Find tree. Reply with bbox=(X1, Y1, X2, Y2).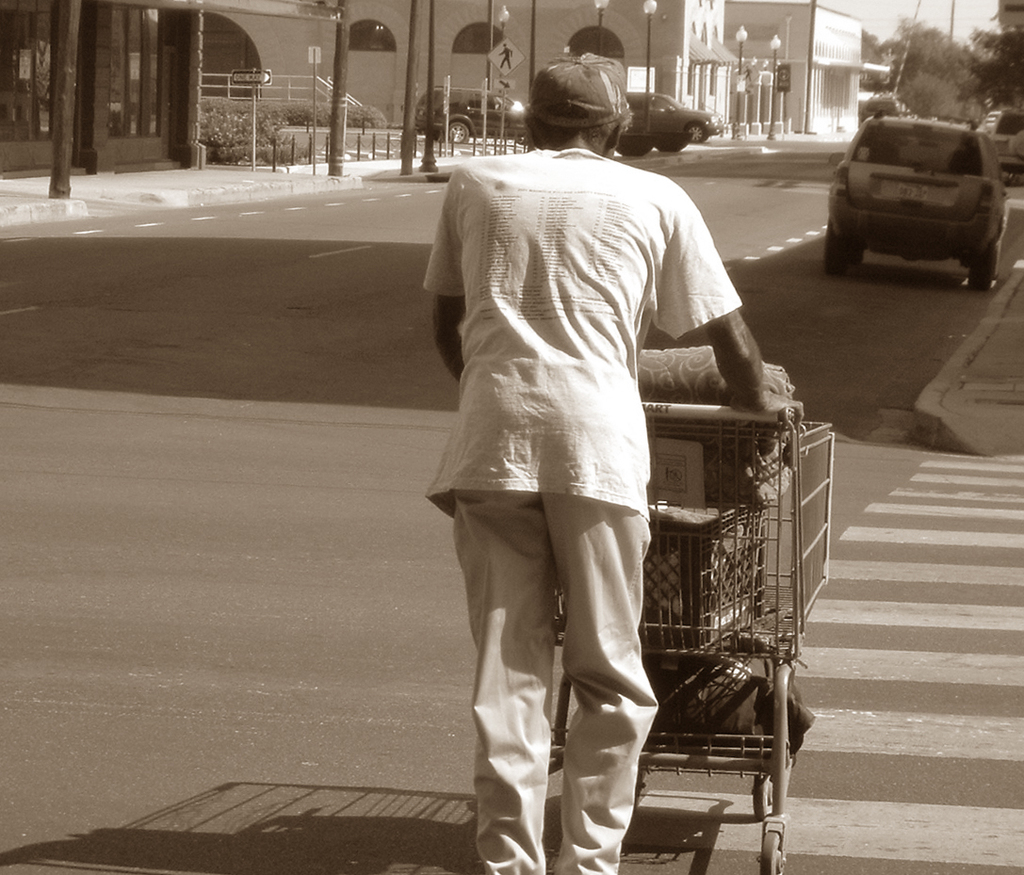
bbox=(887, 14, 983, 83).
